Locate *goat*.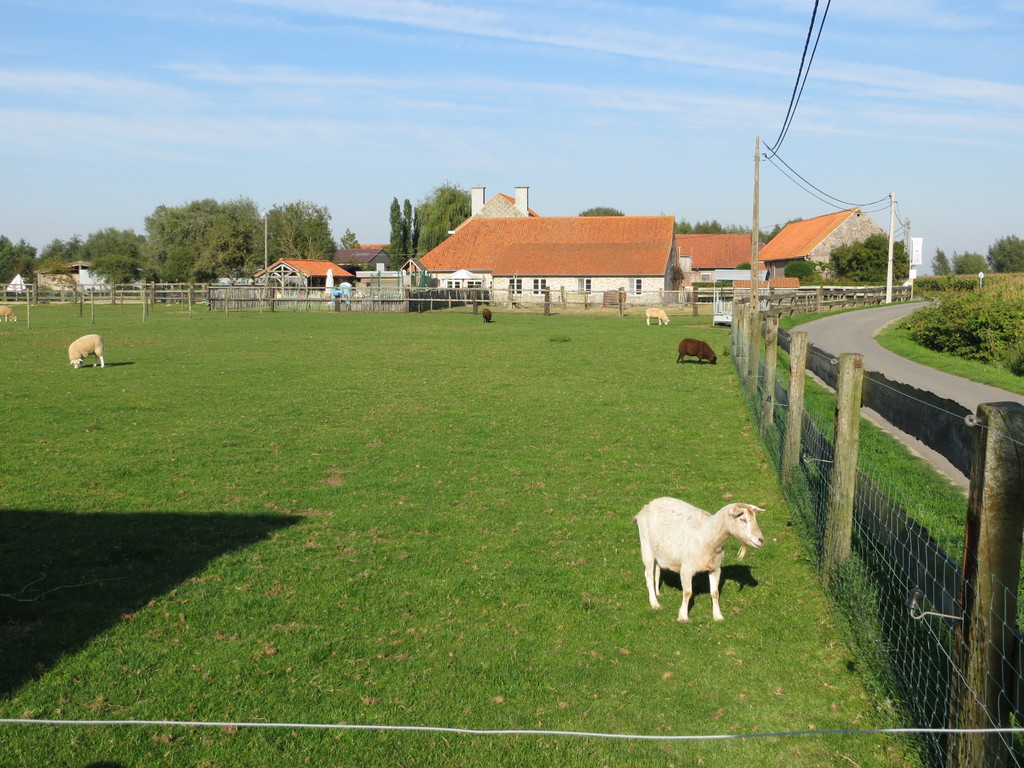
Bounding box: (x1=635, y1=493, x2=772, y2=633).
